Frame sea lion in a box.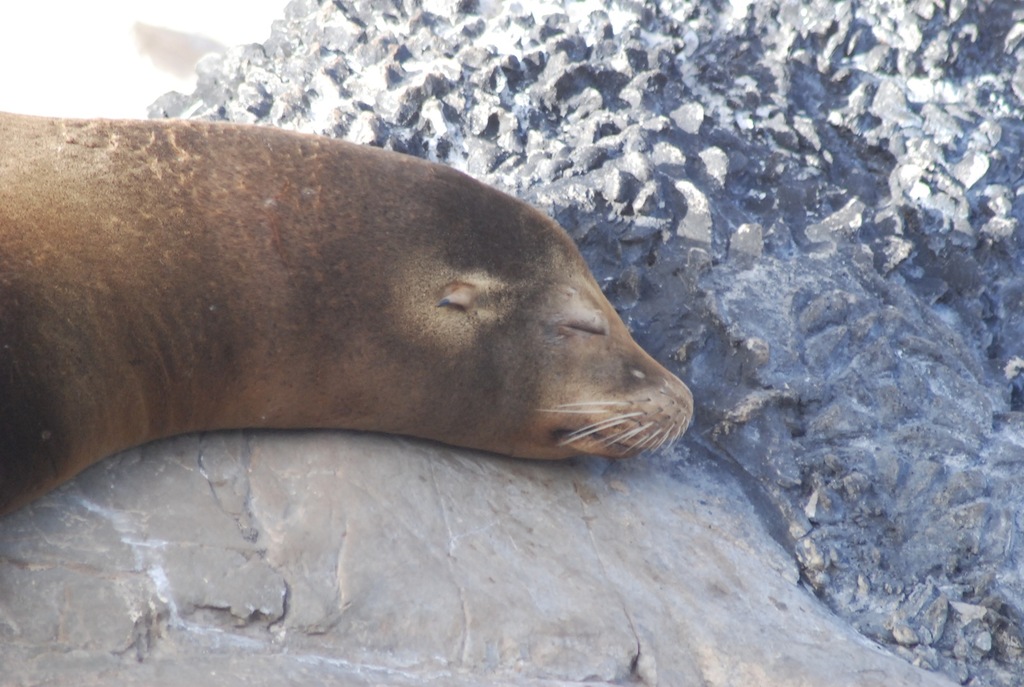
rect(0, 106, 693, 531).
